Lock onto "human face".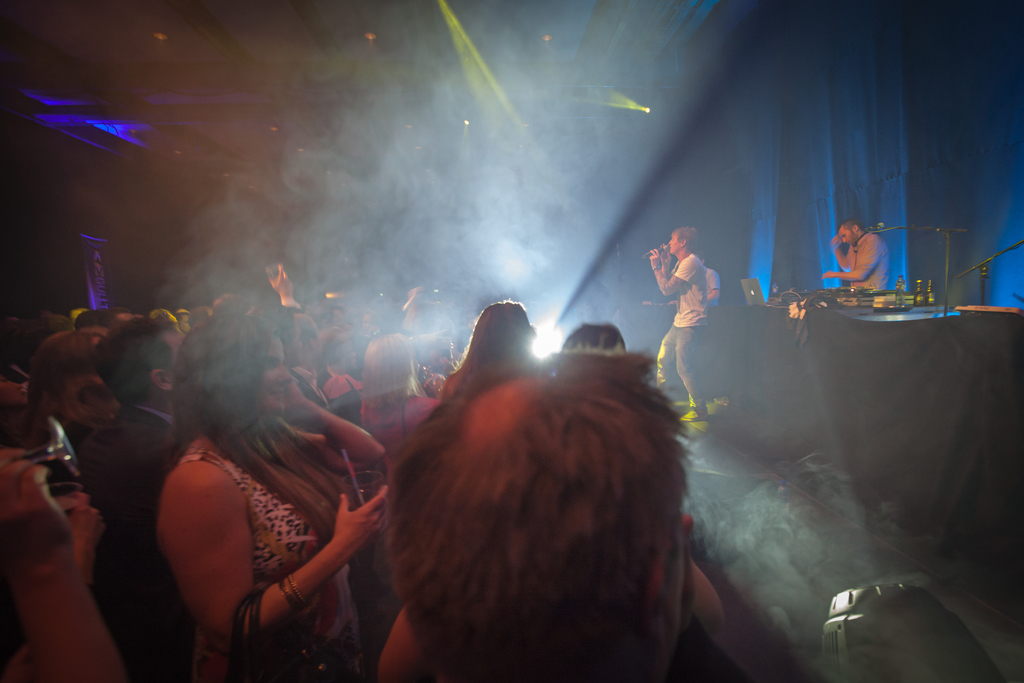
Locked: [x1=840, y1=229, x2=857, y2=246].
